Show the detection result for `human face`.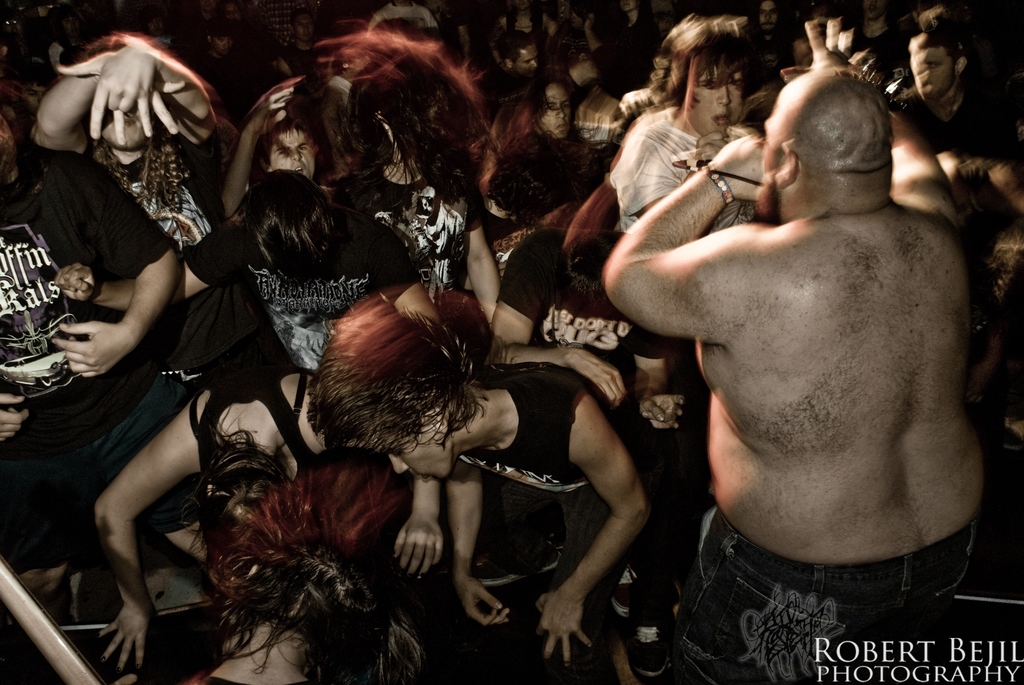
locate(517, 43, 538, 67).
